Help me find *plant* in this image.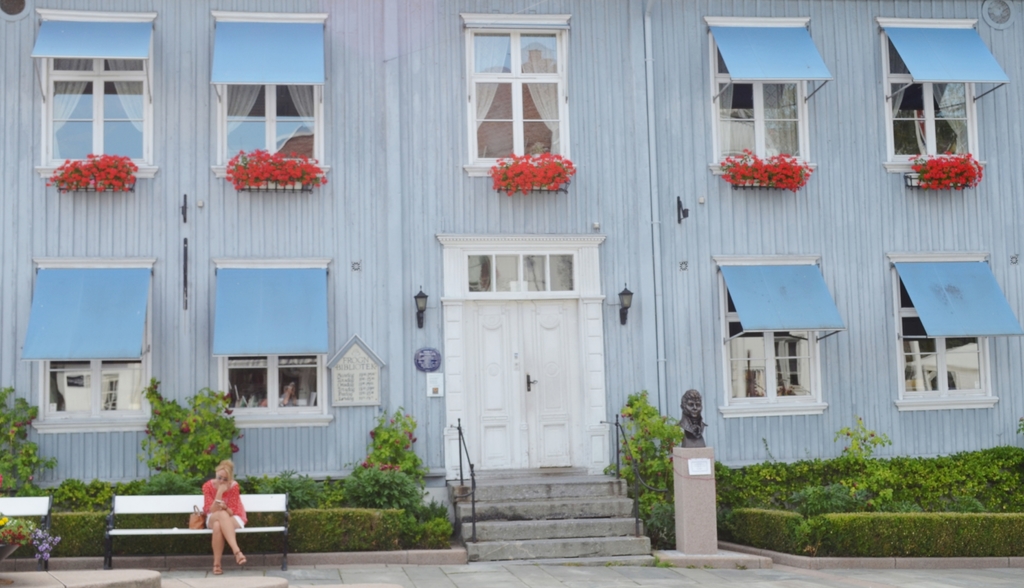
Found it: 224,147,335,193.
